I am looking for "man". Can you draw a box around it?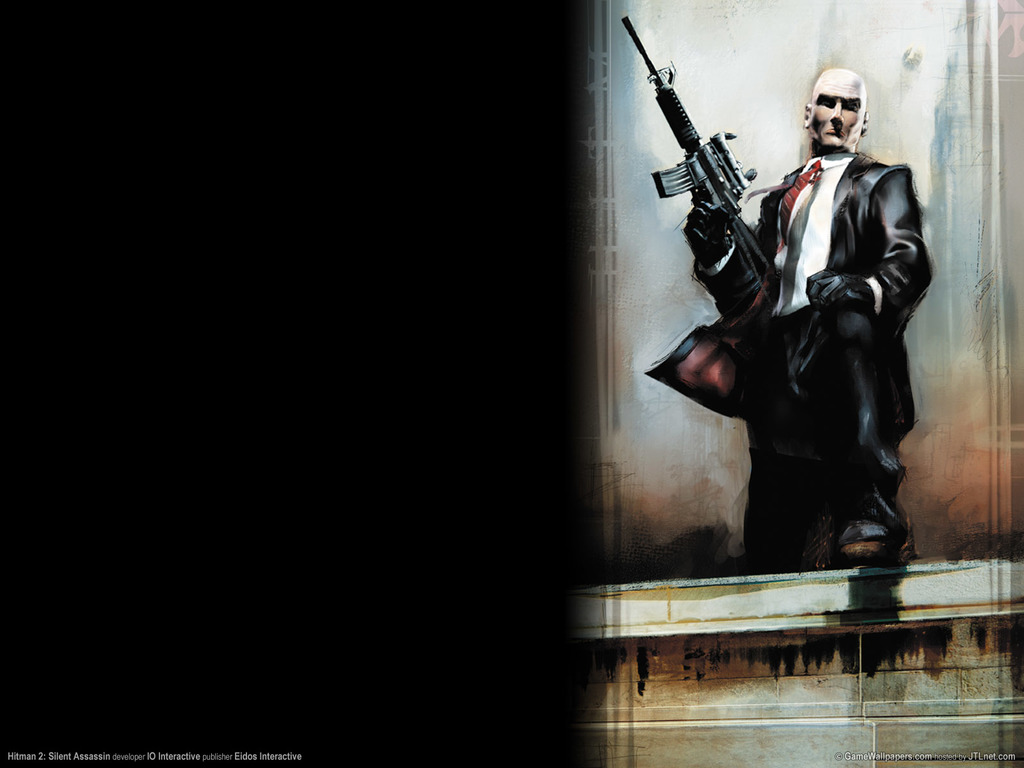
Sure, the bounding box is 701:60:938:596.
